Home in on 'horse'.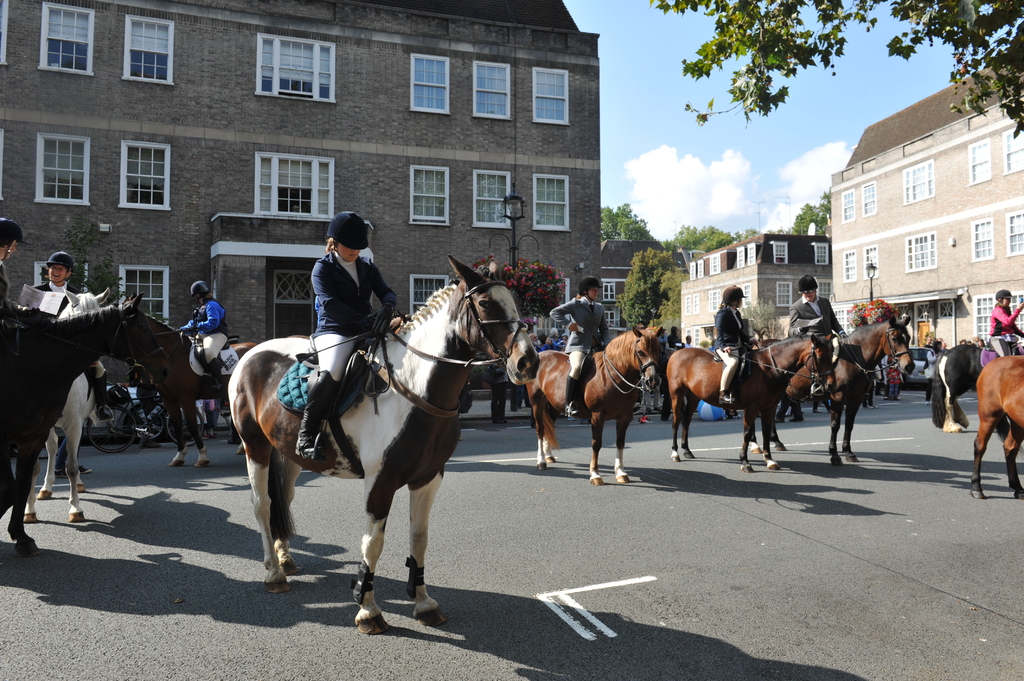
Homed in at <region>22, 288, 116, 523</region>.
